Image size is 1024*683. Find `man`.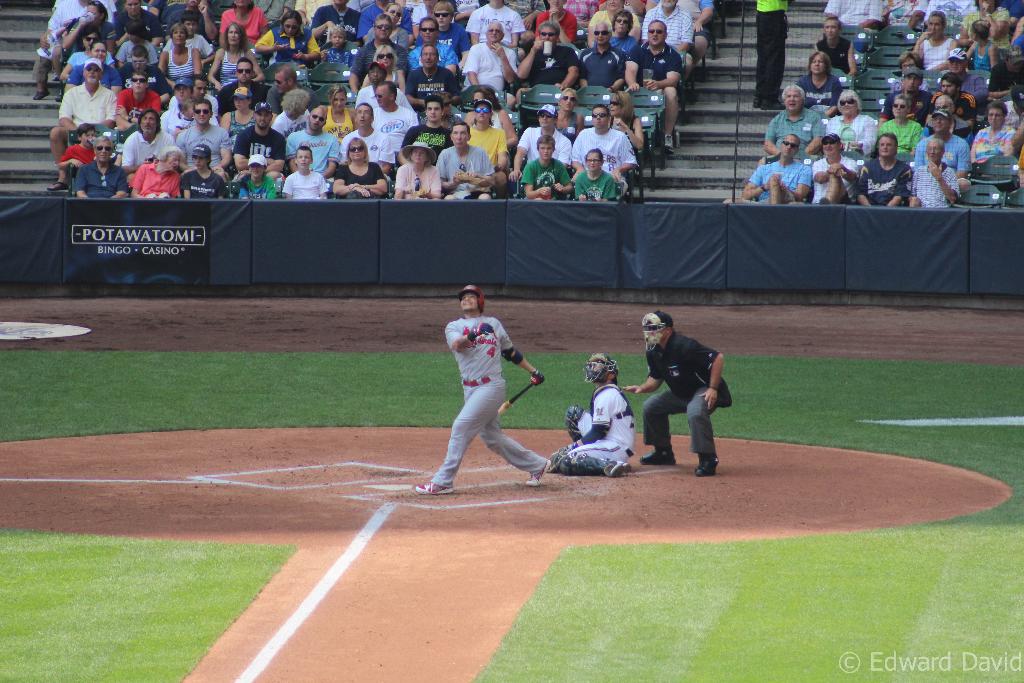
Rect(906, 10, 961, 78).
